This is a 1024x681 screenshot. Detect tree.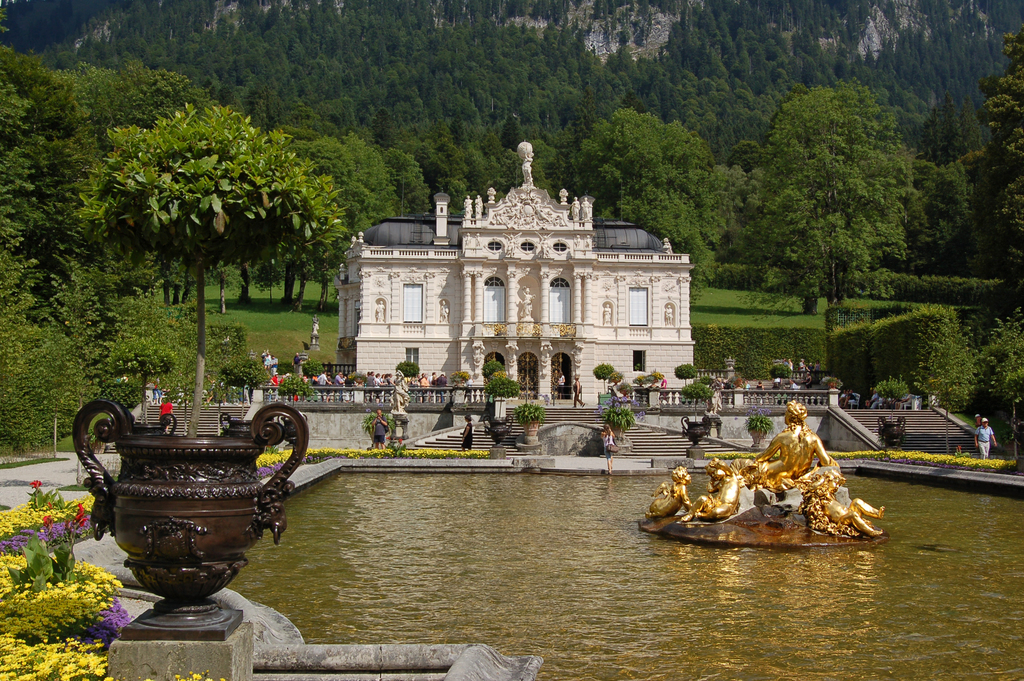
296/356/320/378.
